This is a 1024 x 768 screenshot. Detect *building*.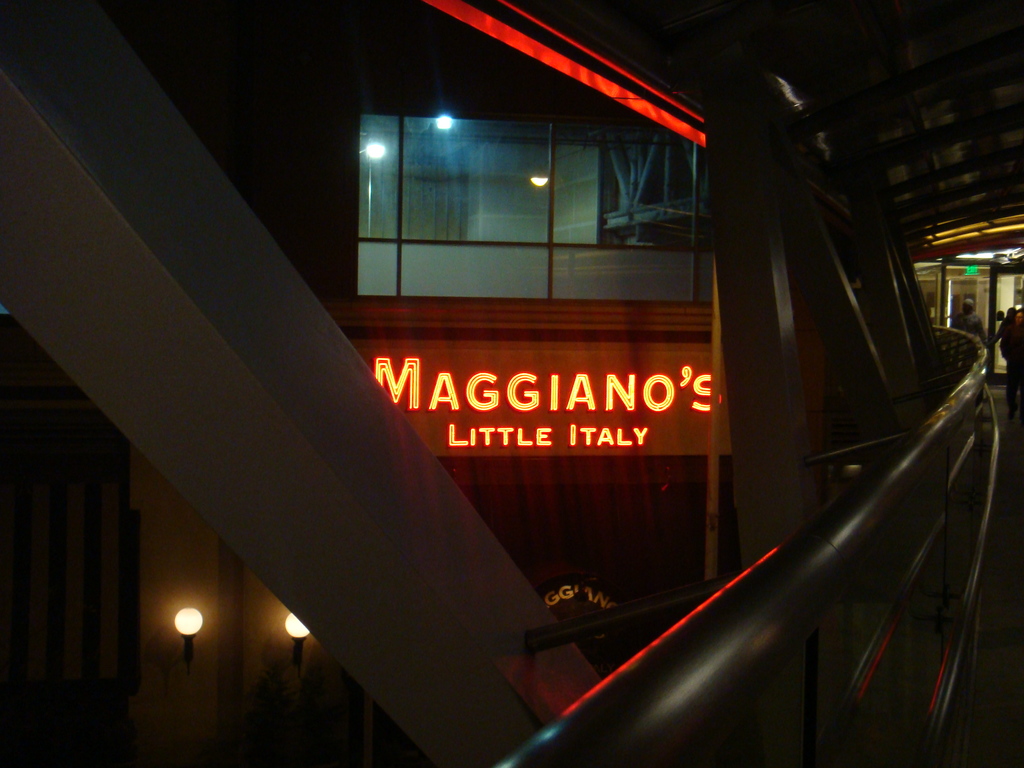
pyautogui.locateOnScreen(0, 0, 1022, 765).
